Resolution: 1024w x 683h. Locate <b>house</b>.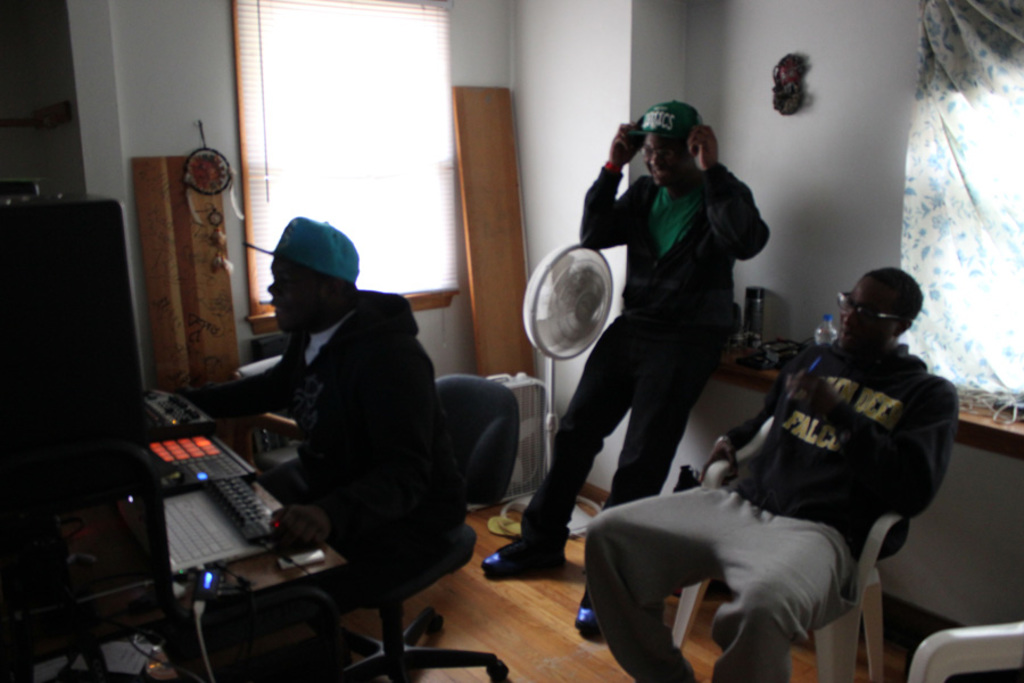
left=0, top=0, right=1023, bottom=682.
